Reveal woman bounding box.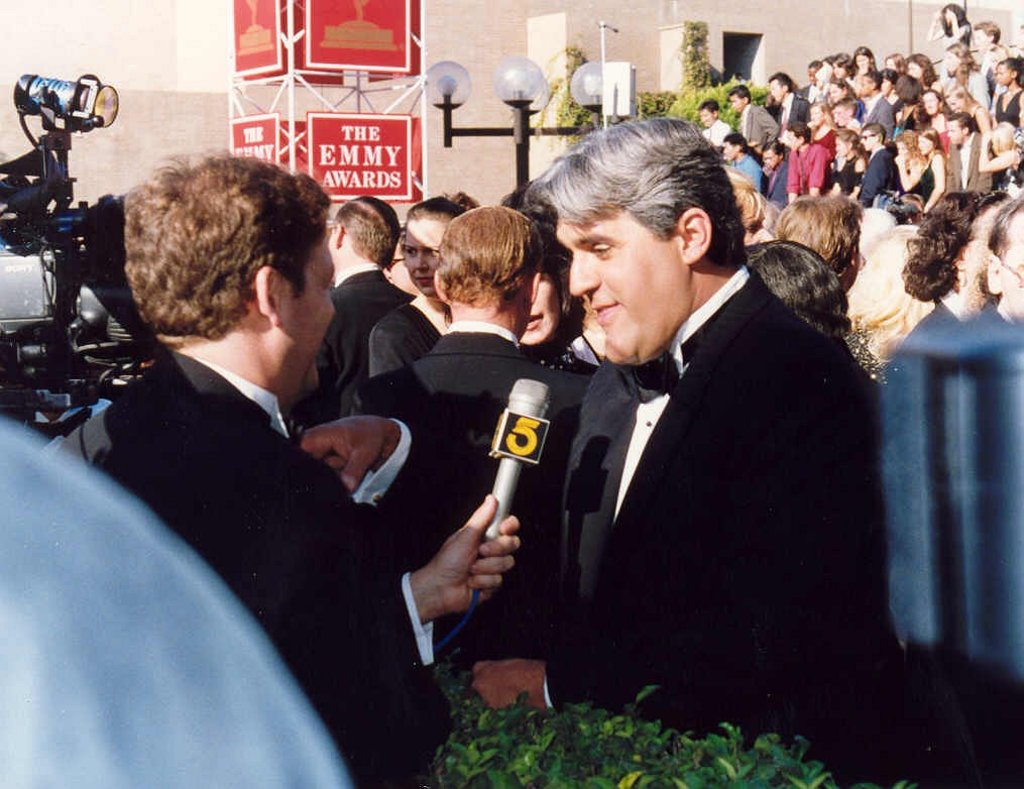
Revealed: [900, 186, 1016, 332].
